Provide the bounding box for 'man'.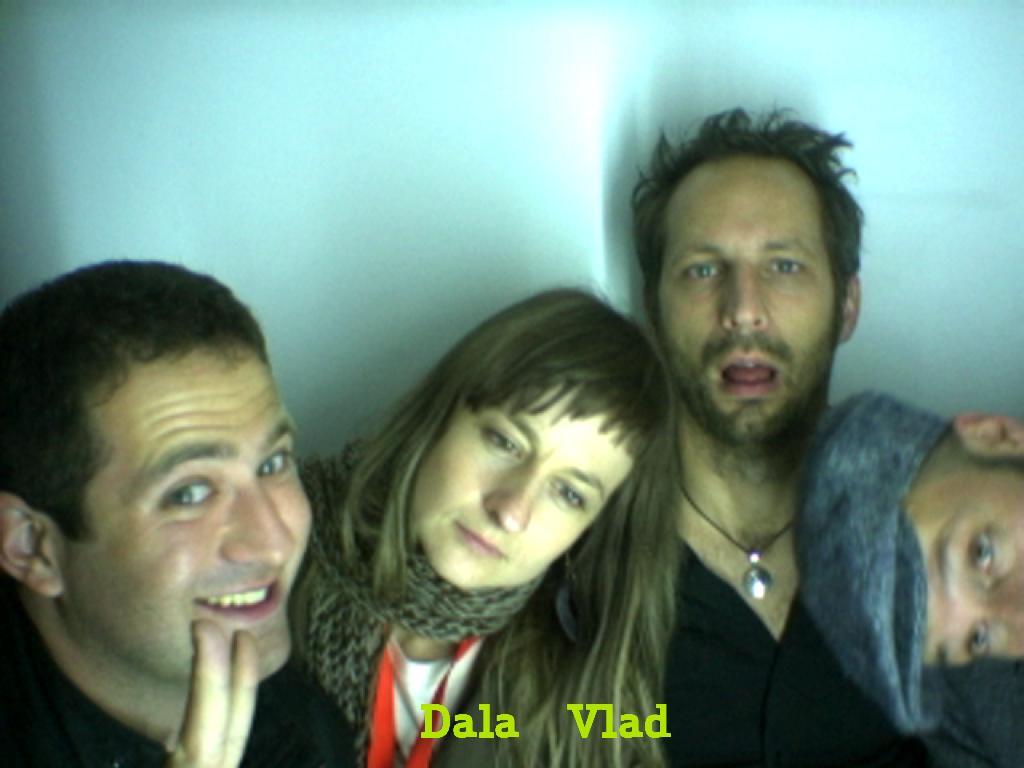
(x1=565, y1=124, x2=930, y2=737).
